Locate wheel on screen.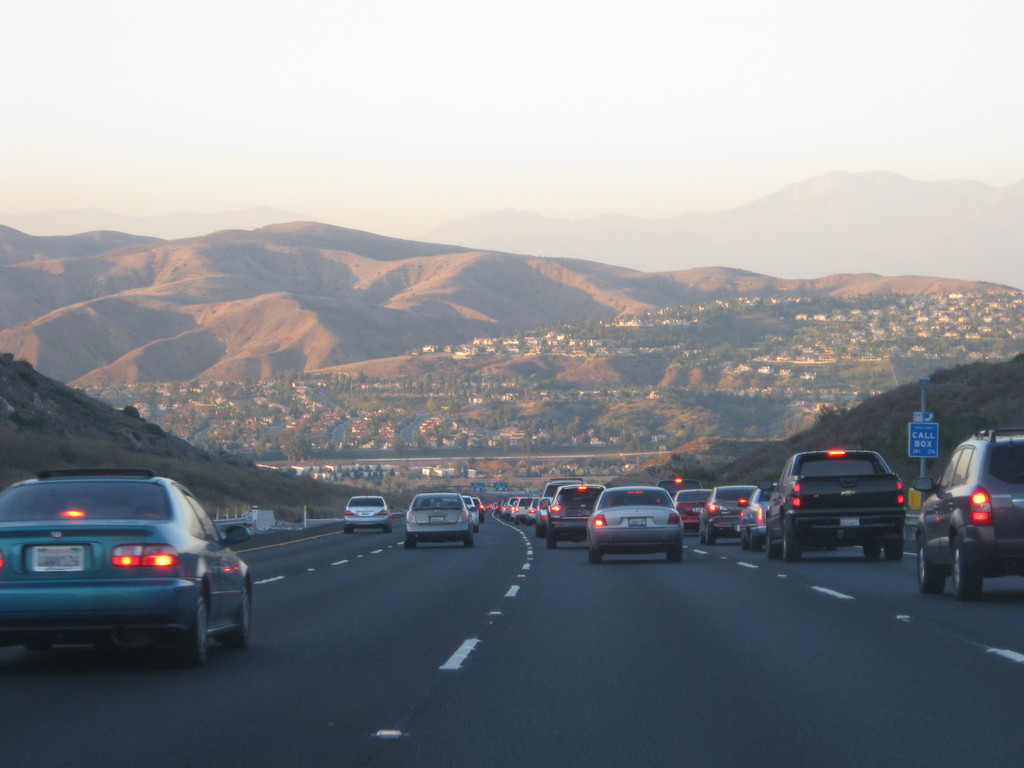
On screen at left=382, top=521, right=392, bottom=537.
